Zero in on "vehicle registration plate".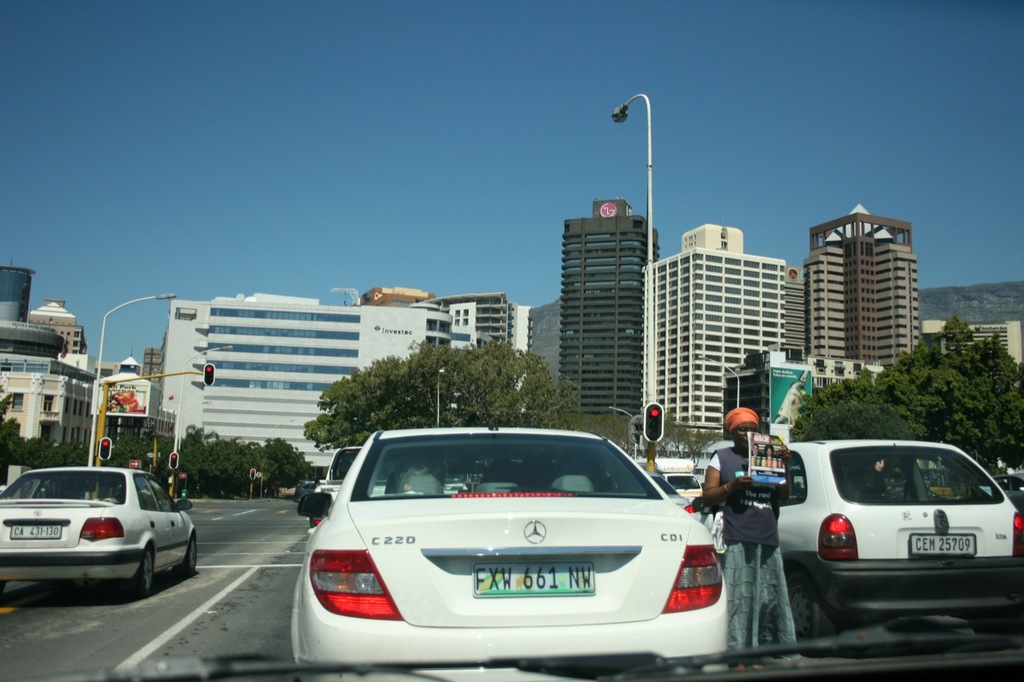
Zeroed in: pyautogui.locateOnScreen(906, 532, 975, 561).
